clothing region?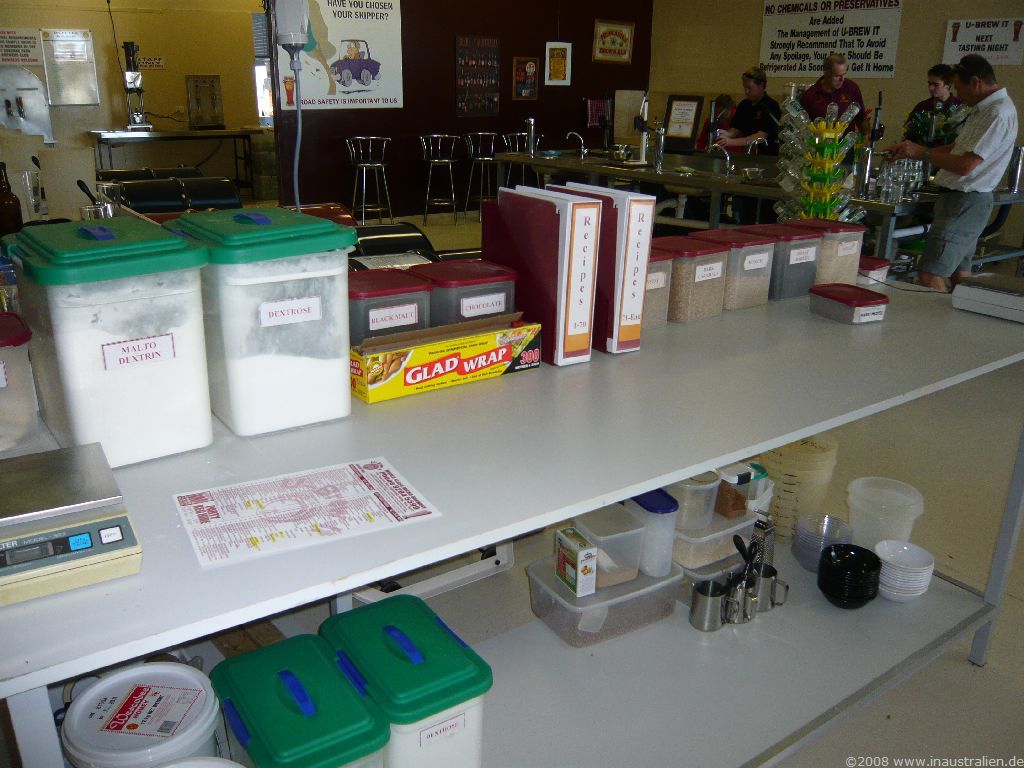
box(910, 64, 1005, 251)
